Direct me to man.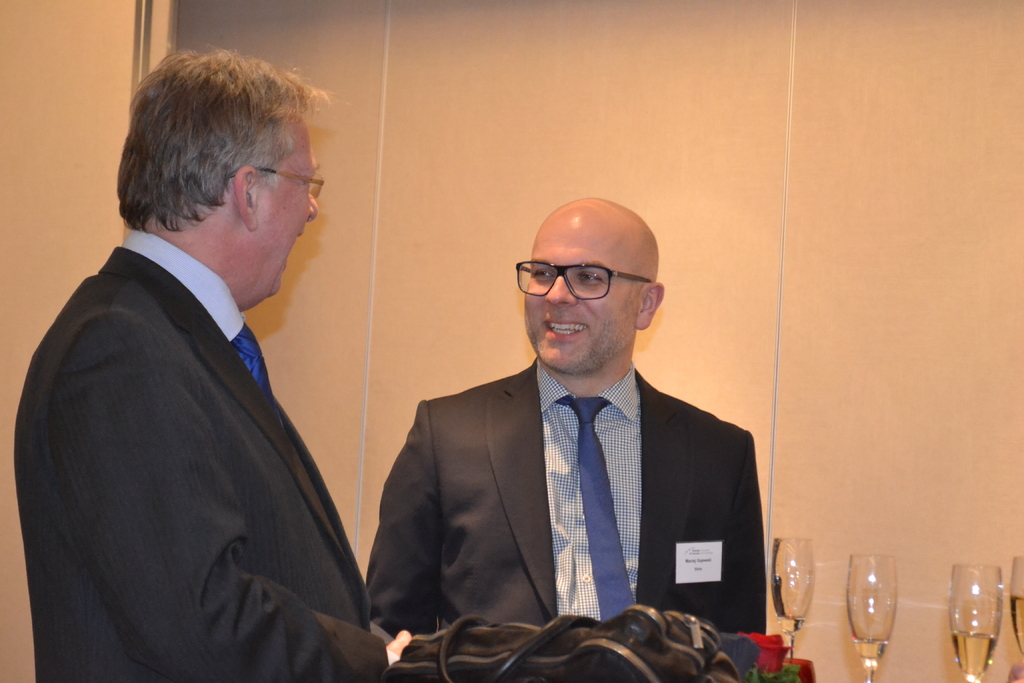
Direction: box=[15, 47, 408, 682].
